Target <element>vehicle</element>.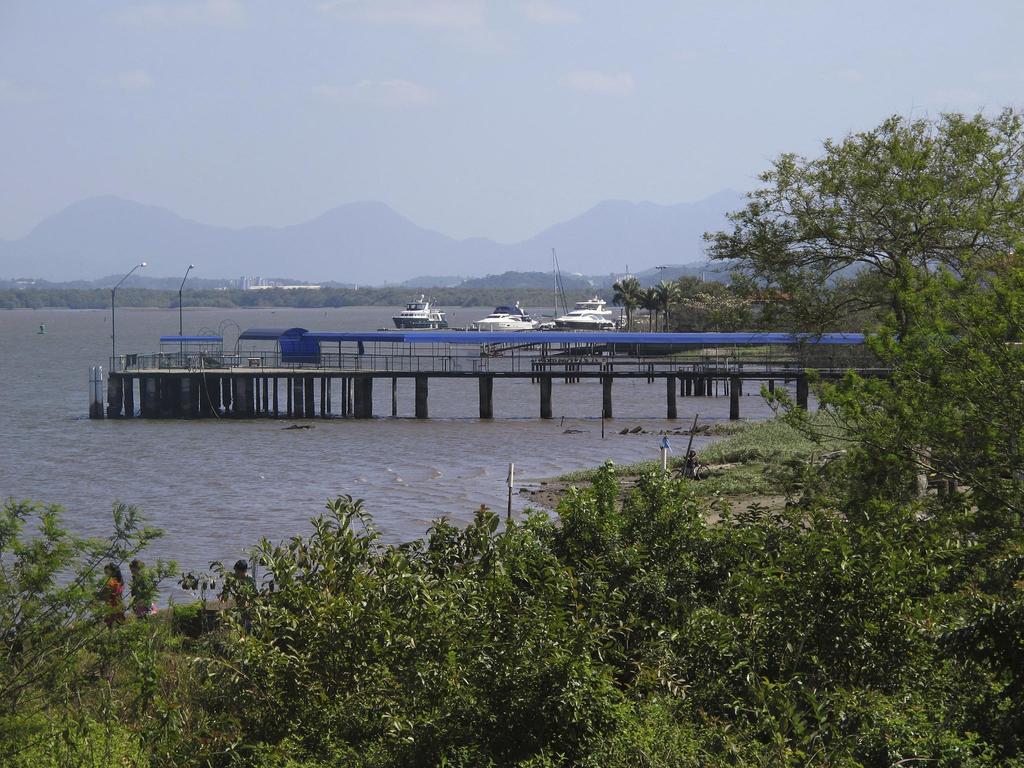
Target region: (551,292,619,331).
